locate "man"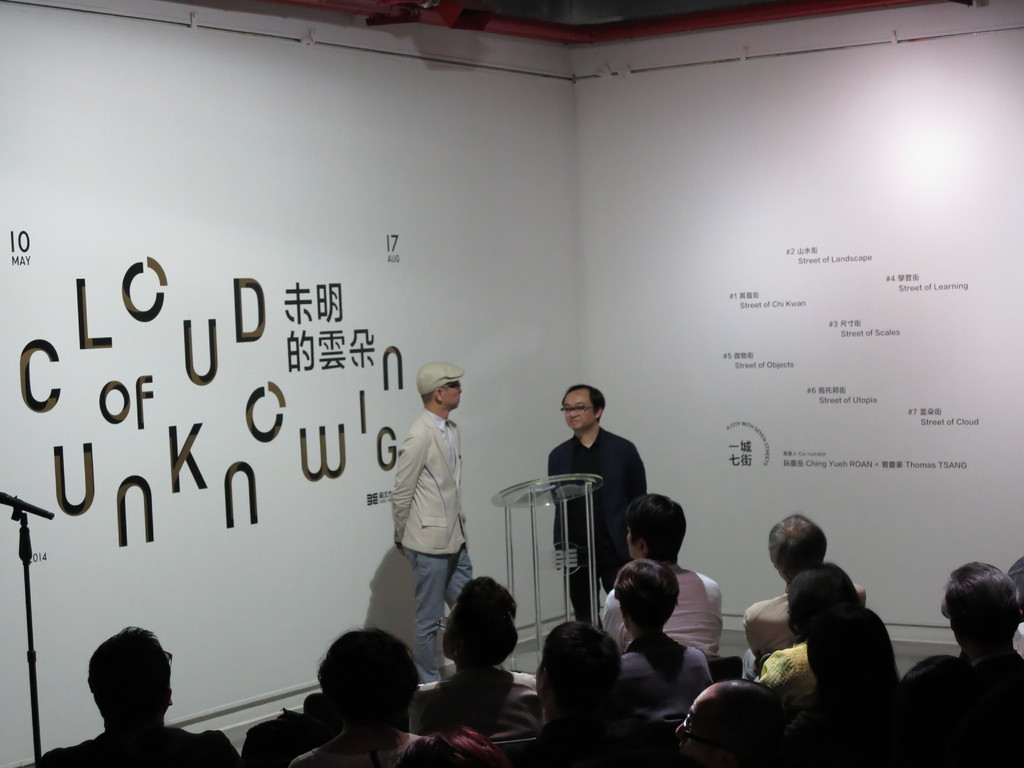
(547, 385, 646, 627)
